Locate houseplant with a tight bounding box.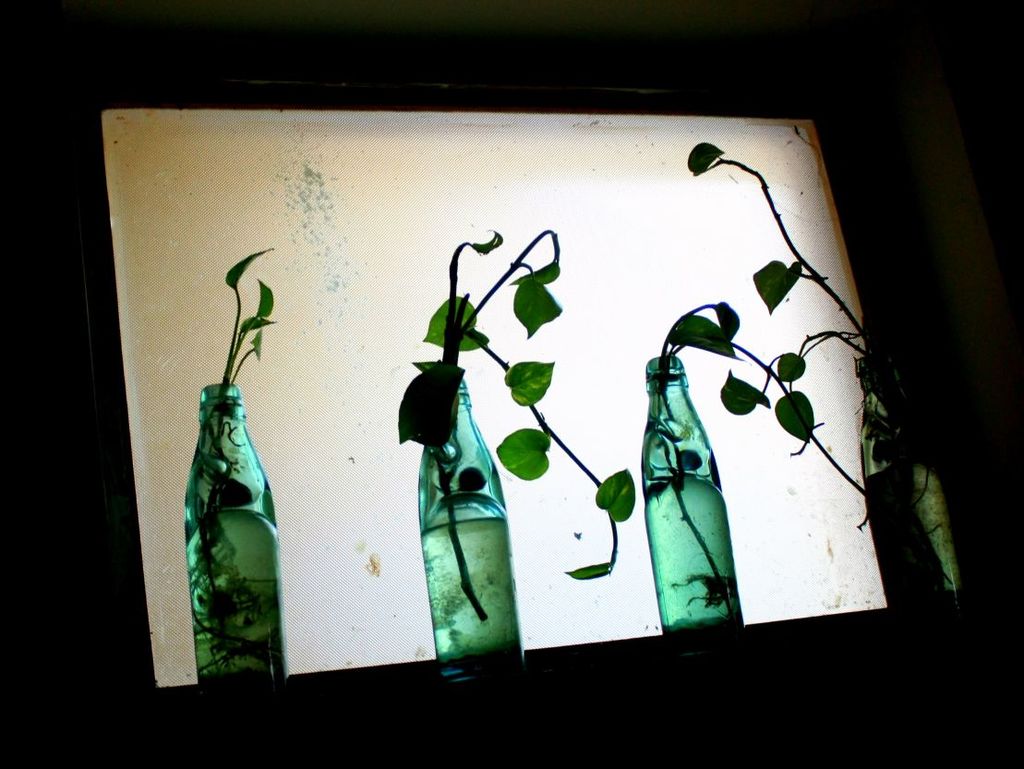
[left=640, top=298, right=863, bottom=634].
